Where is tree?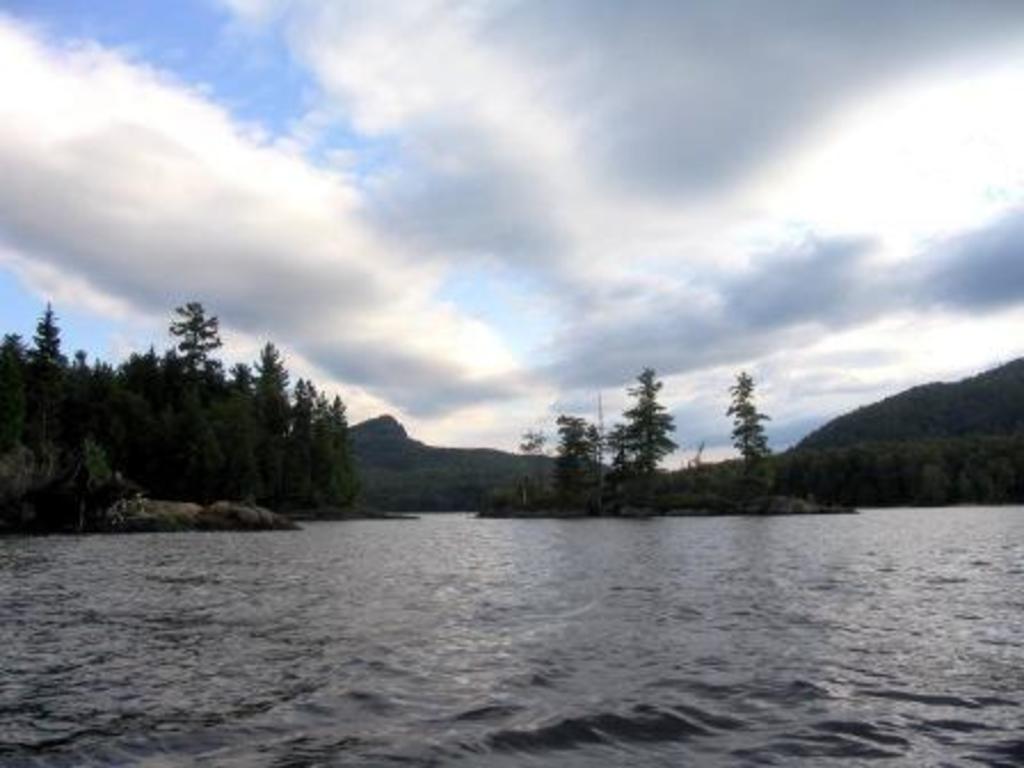
(590,416,615,482).
